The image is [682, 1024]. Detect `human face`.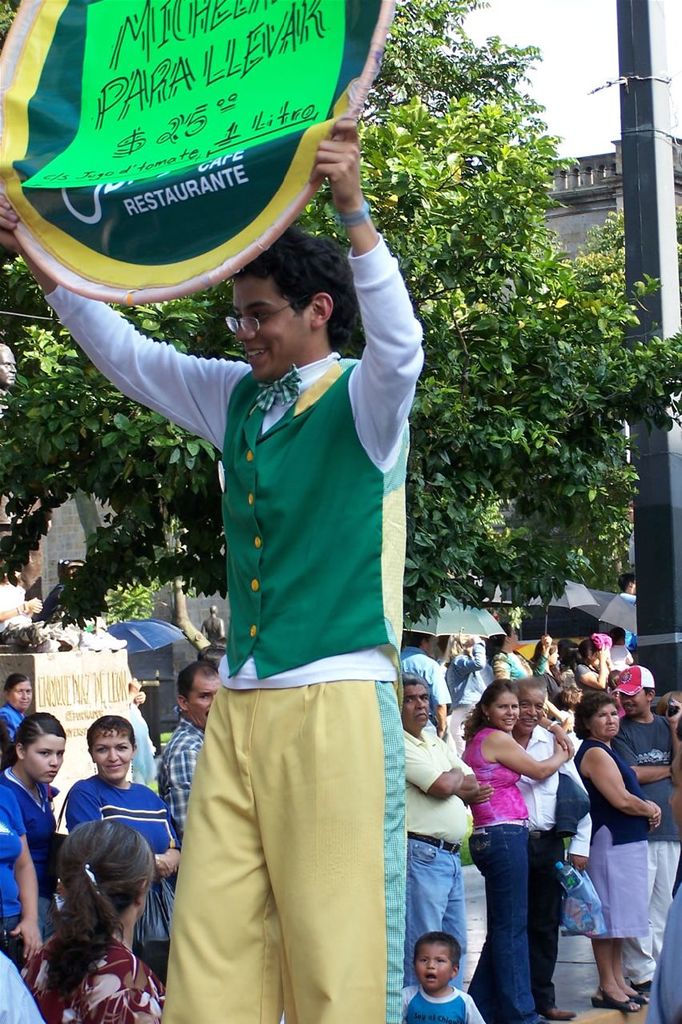
Detection: bbox(395, 685, 431, 730).
